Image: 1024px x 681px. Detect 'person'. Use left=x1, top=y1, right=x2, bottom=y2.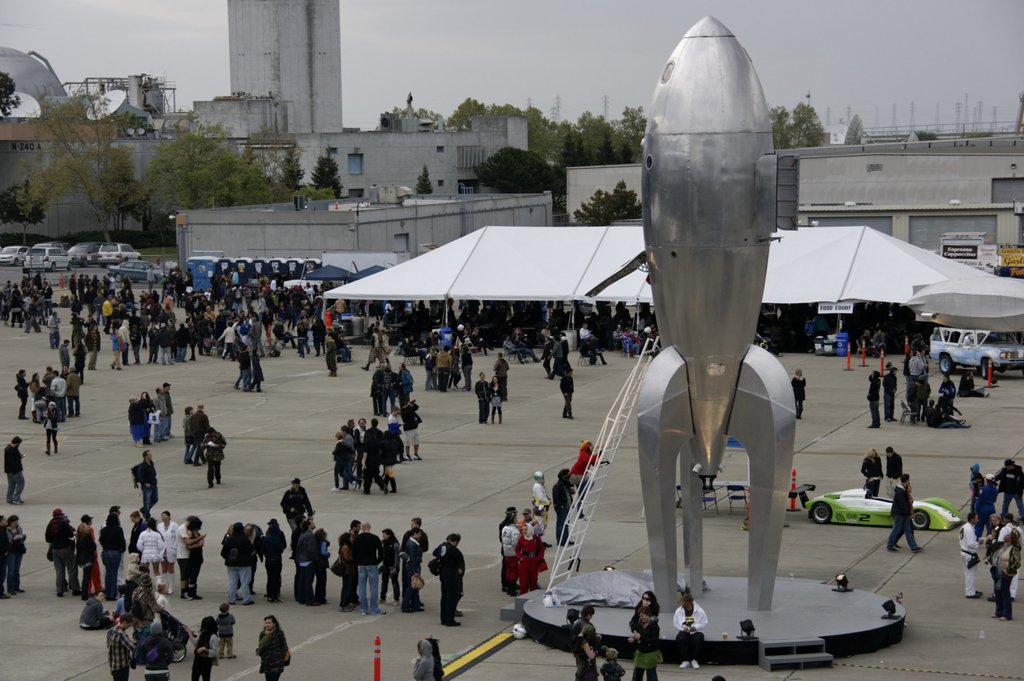
left=260, top=518, right=283, bottom=598.
